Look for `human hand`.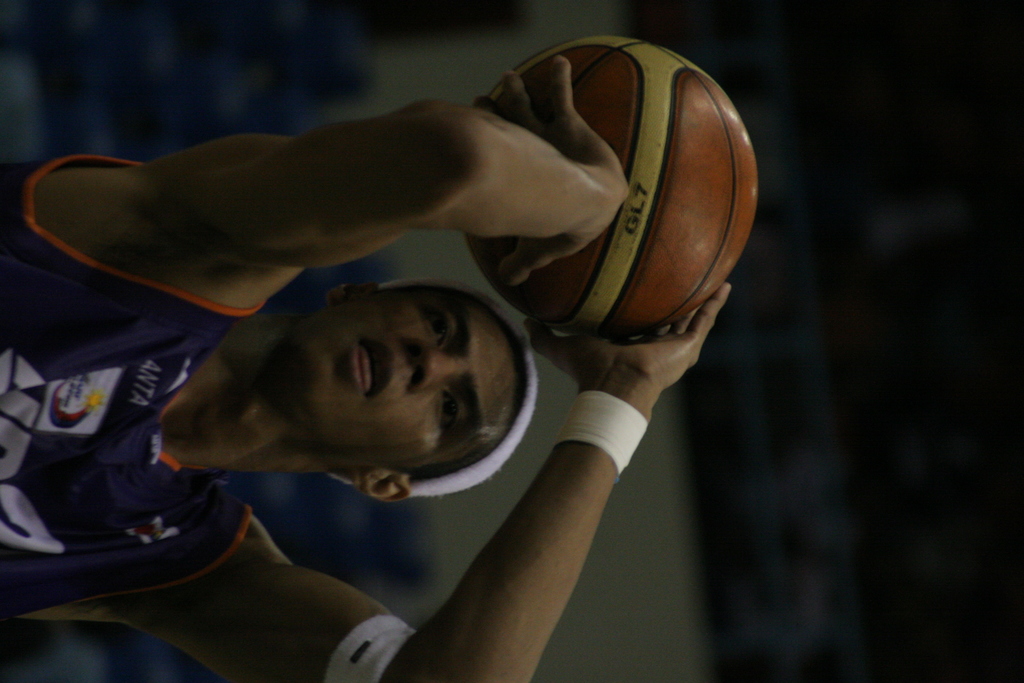
Found: region(524, 281, 735, 402).
